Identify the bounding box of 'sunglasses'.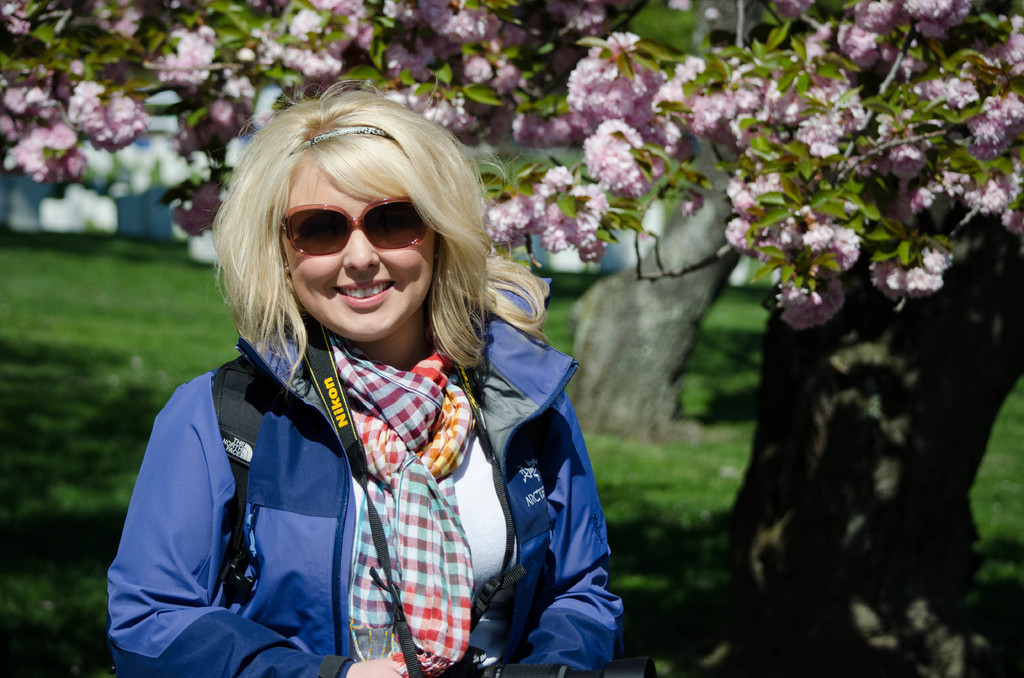
(left=278, top=195, right=430, bottom=254).
